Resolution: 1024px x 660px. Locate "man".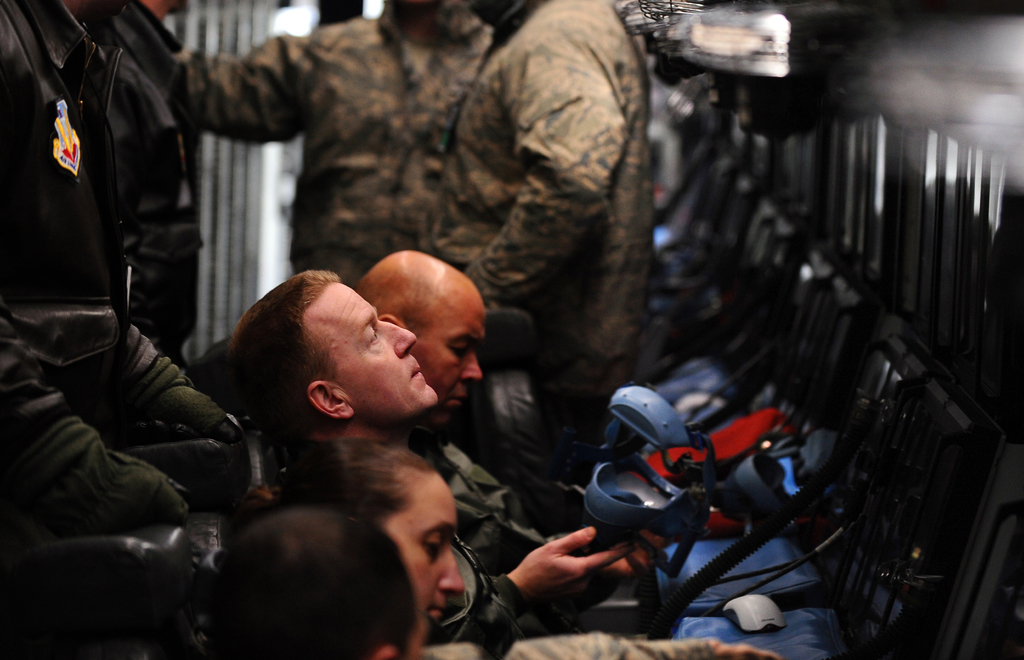
rect(422, 0, 683, 411).
